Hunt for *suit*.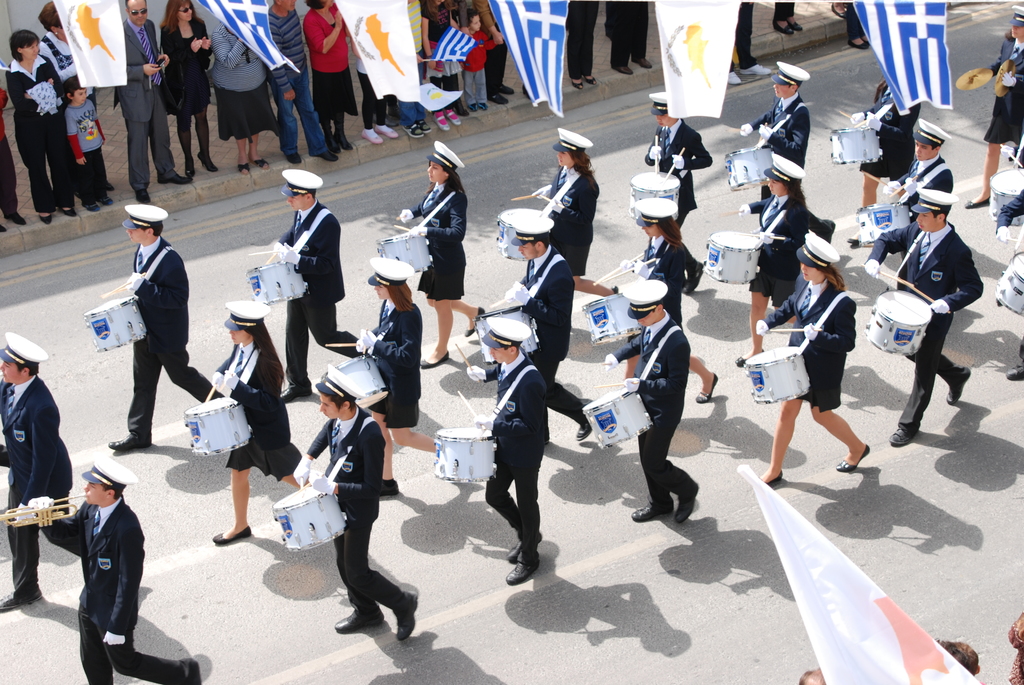
Hunted down at x1=762 y1=281 x2=858 y2=365.
